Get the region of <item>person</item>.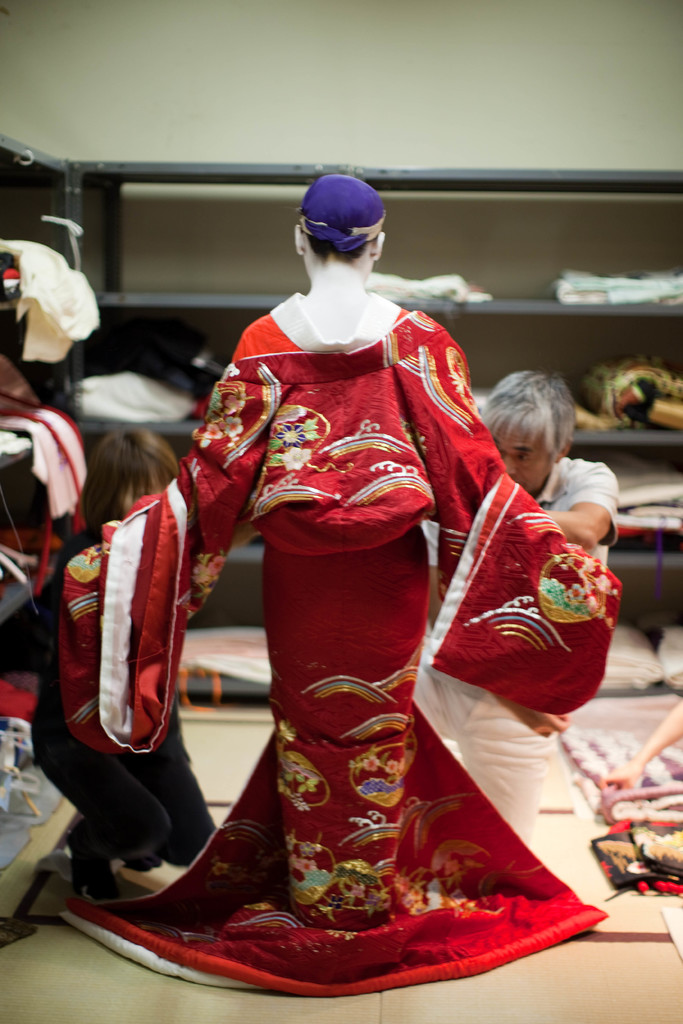
(x1=476, y1=371, x2=621, y2=566).
